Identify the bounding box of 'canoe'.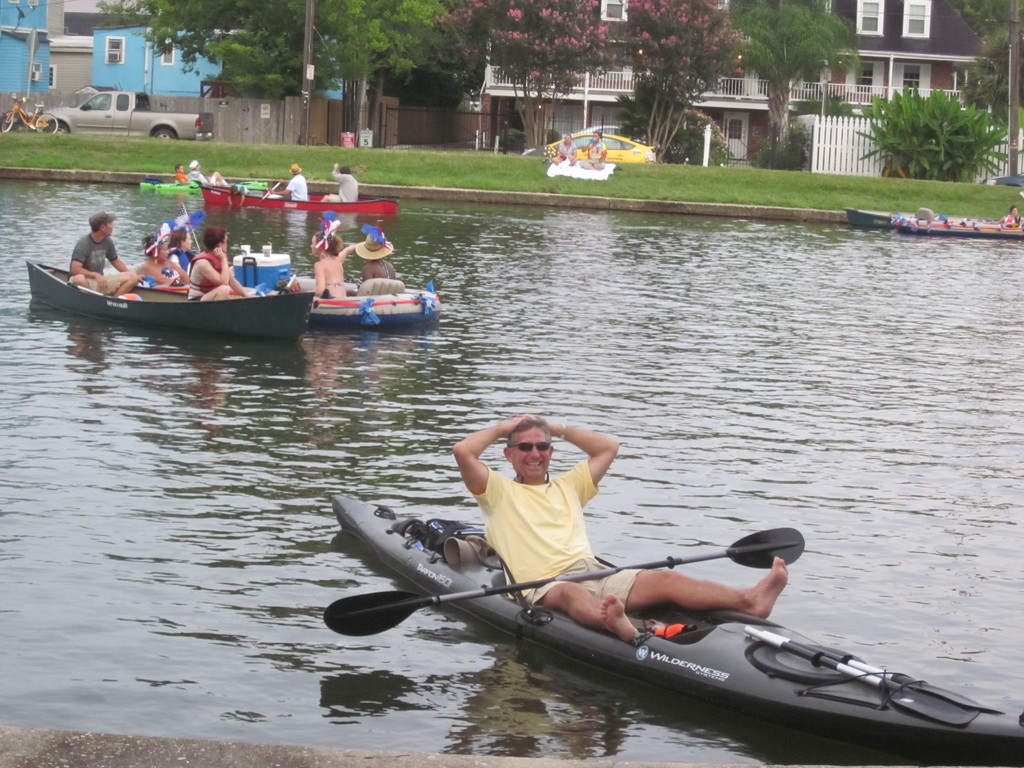
<bbox>339, 476, 878, 704</bbox>.
